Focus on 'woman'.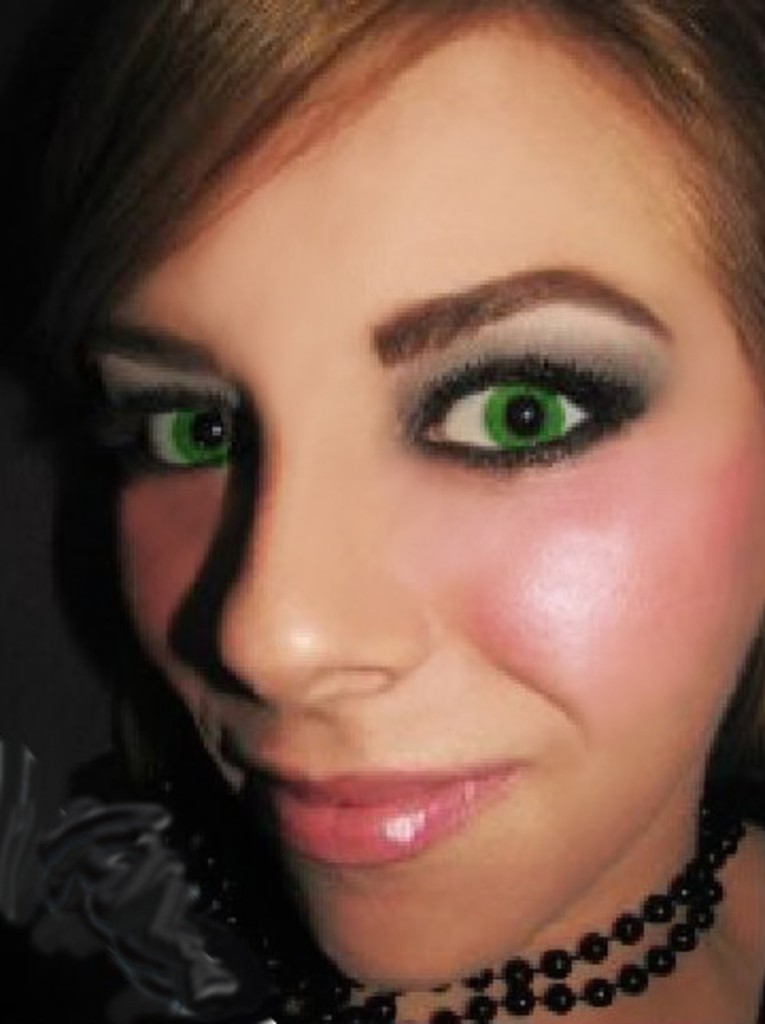
Focused at 30:28:764:1022.
